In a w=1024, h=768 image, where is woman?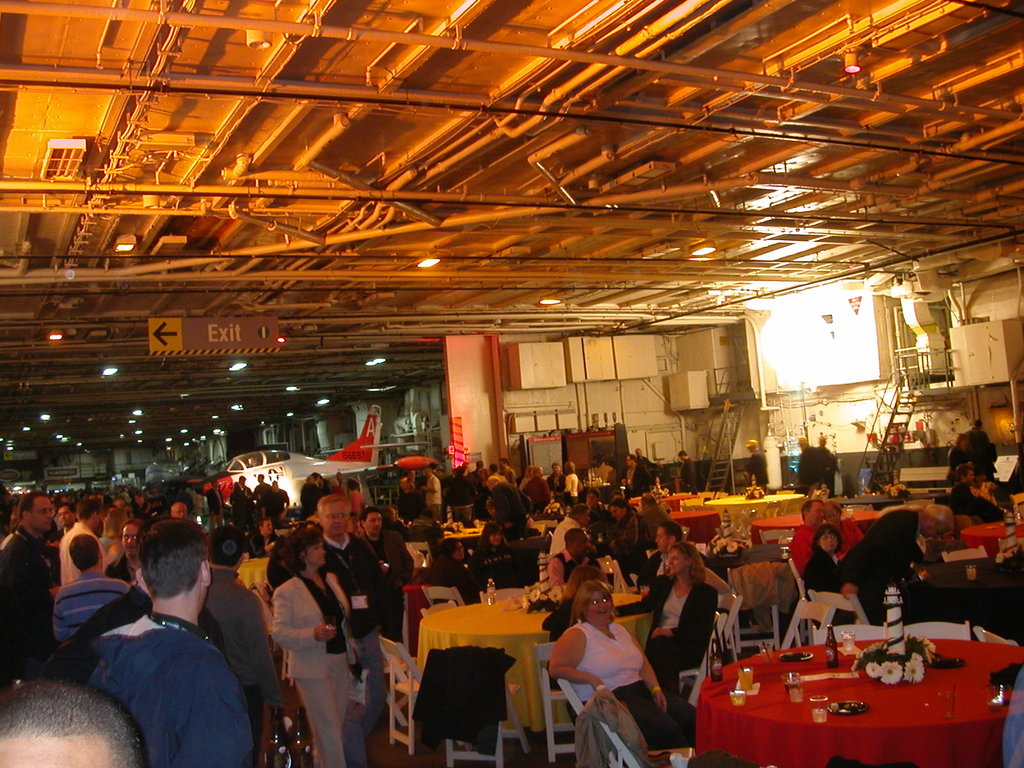
{"x1": 796, "y1": 520, "x2": 845, "y2": 632}.
